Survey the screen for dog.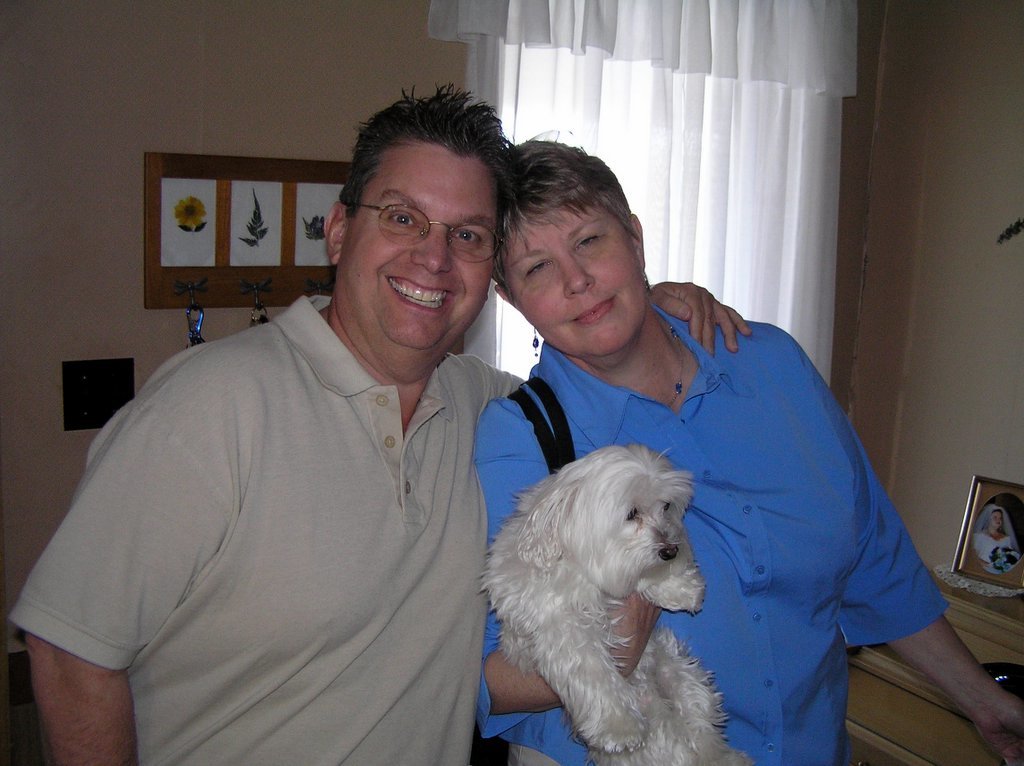
Survey found: x1=476 y1=442 x2=752 y2=765.
